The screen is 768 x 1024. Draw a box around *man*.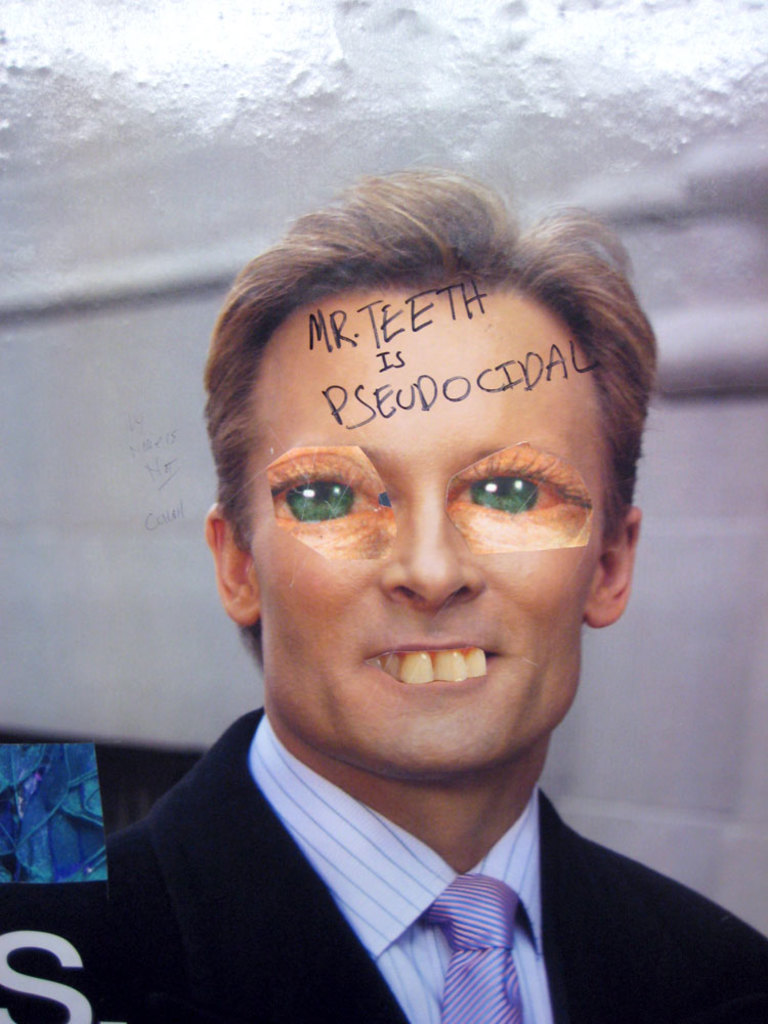
[left=29, top=197, right=764, bottom=1020].
